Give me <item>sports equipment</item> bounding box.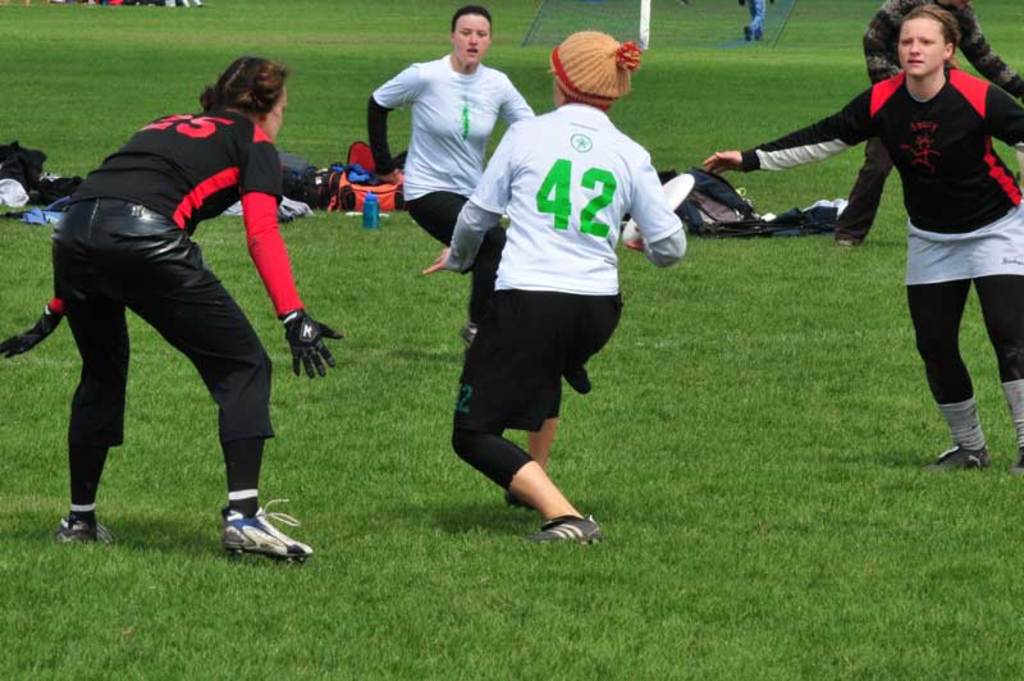
locate(219, 497, 315, 557).
